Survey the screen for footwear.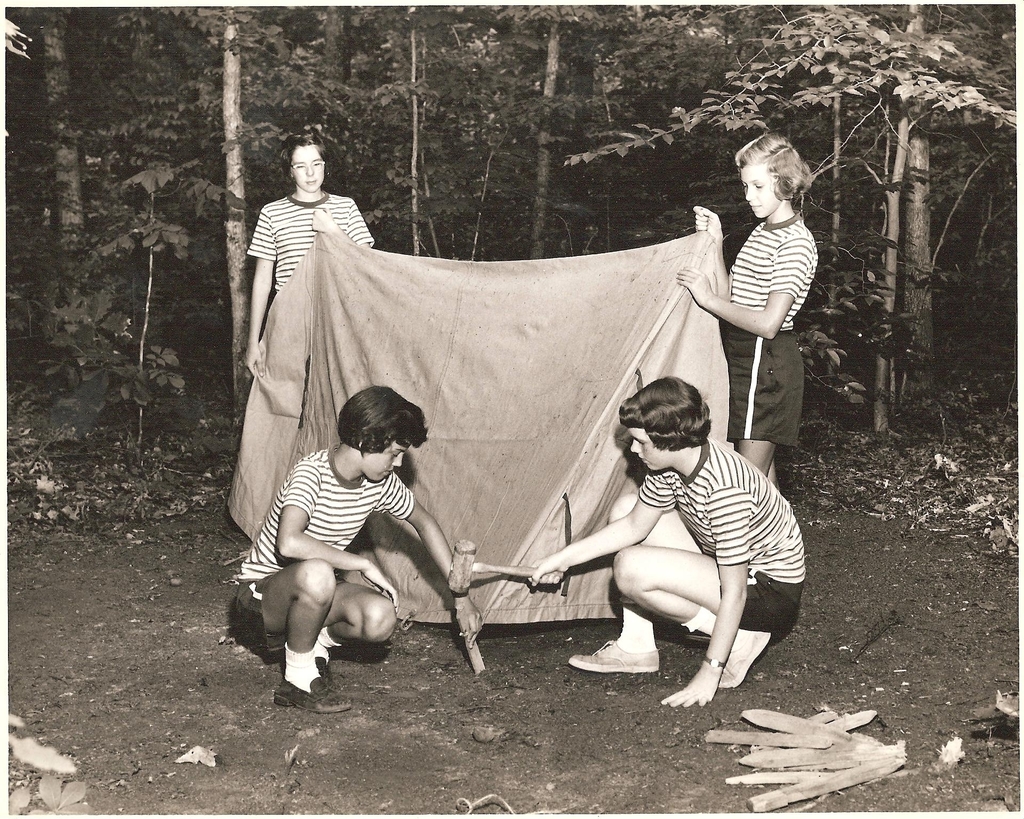
Survey found: box(275, 676, 351, 710).
